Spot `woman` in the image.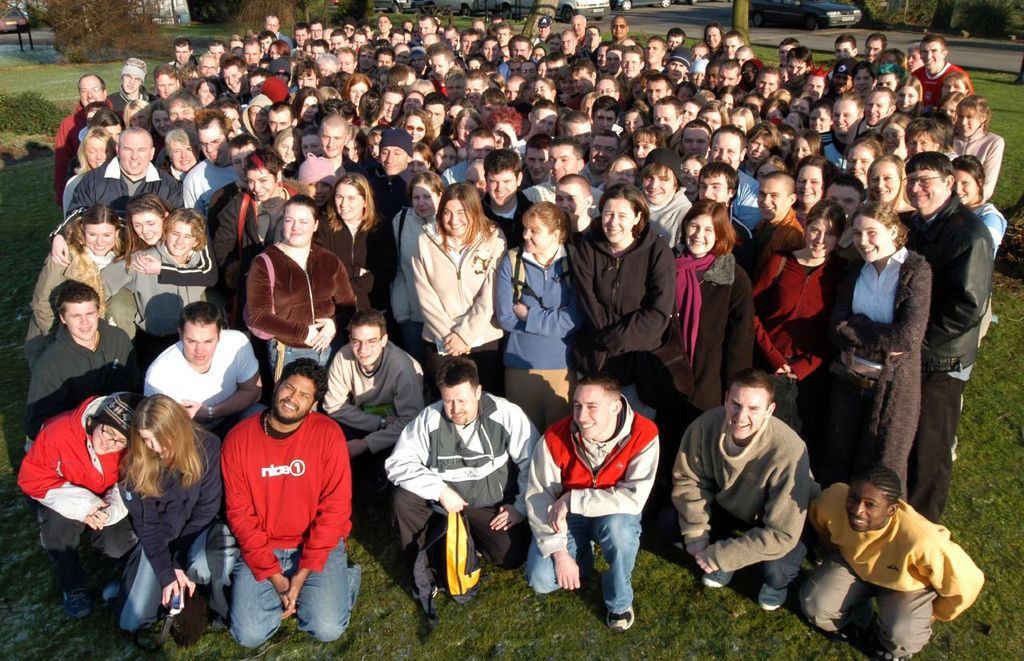
`woman` found at locate(746, 200, 846, 427).
